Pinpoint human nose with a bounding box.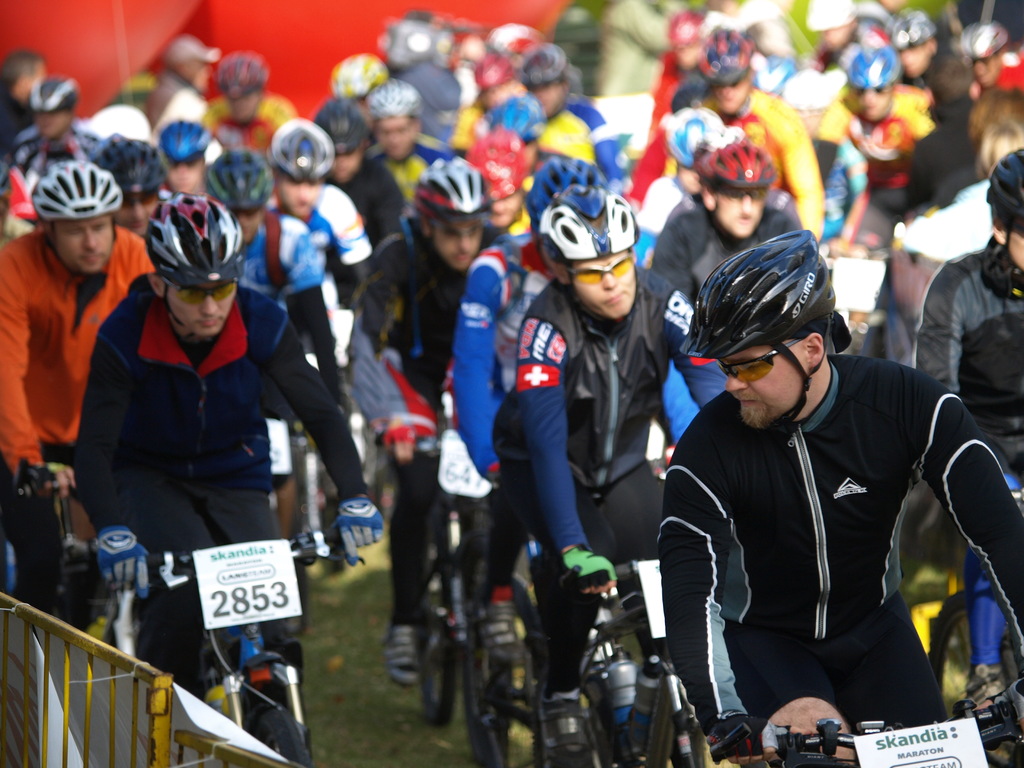
detection(197, 295, 220, 316).
